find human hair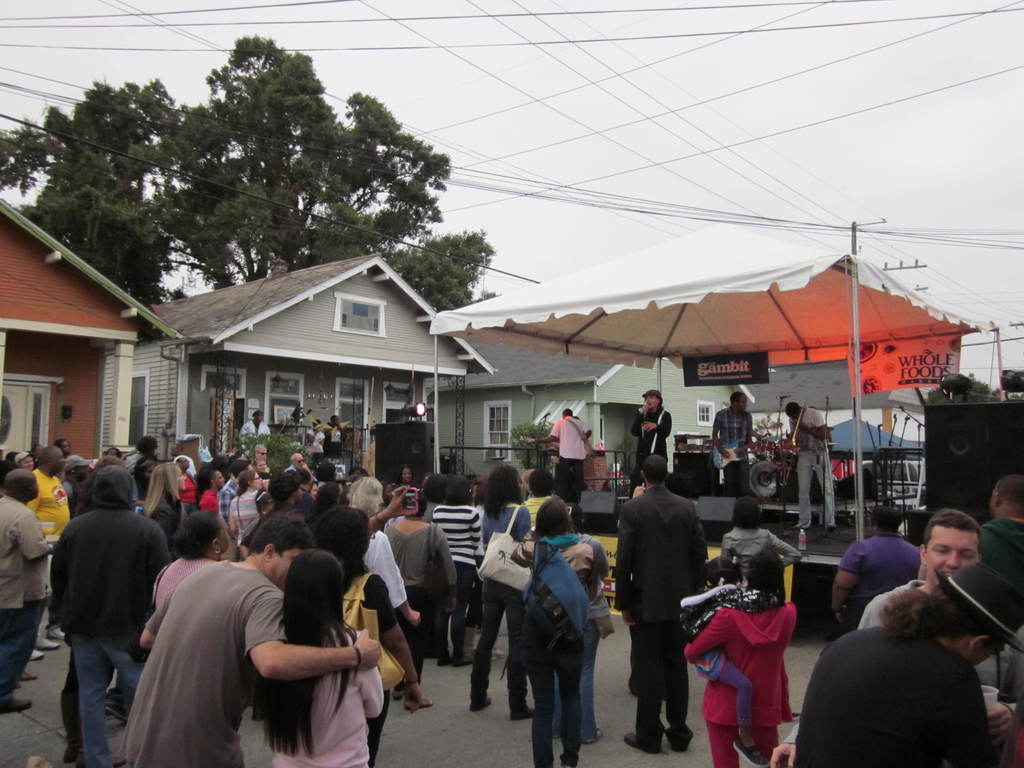
<region>135, 436, 157, 455</region>
